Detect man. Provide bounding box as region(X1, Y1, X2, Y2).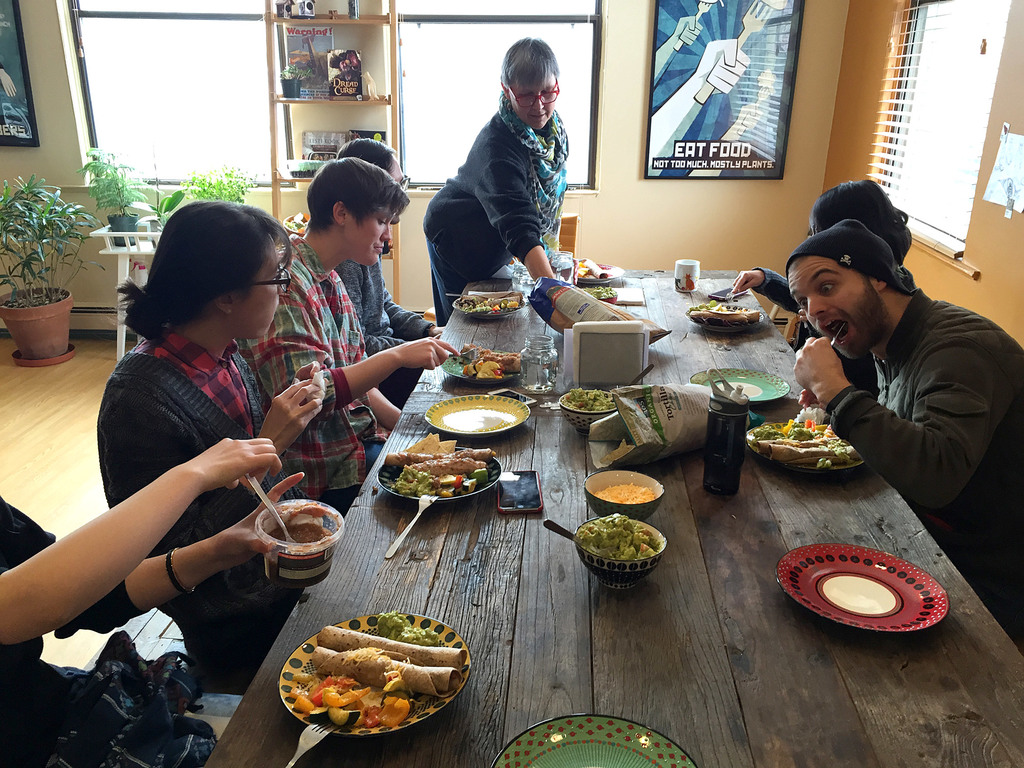
region(236, 155, 454, 509).
